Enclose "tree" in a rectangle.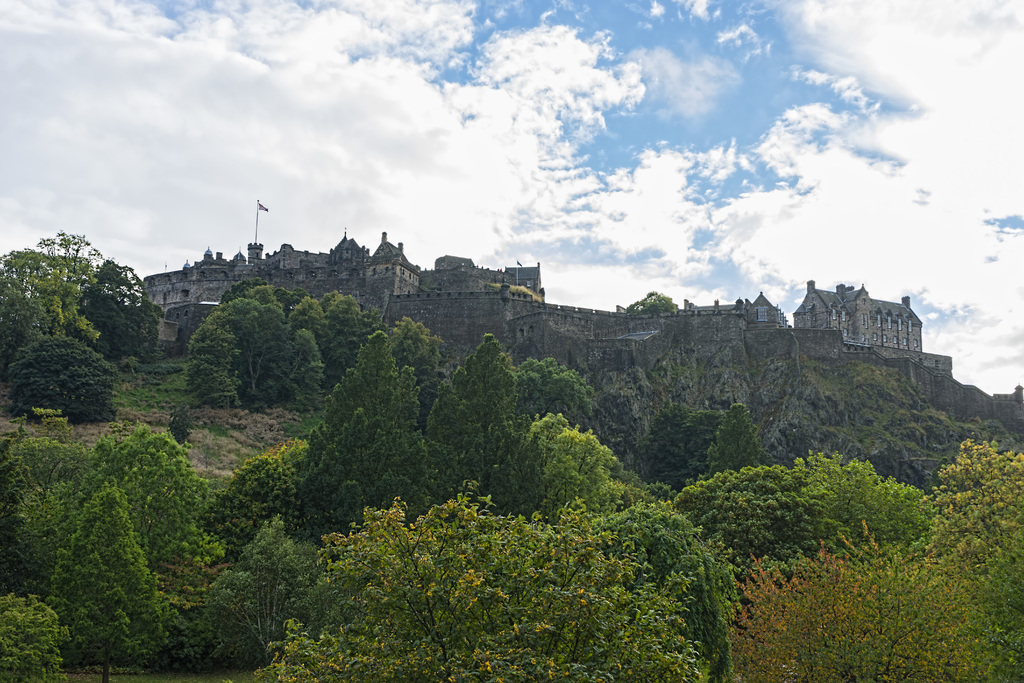
(left=626, top=287, right=685, bottom=312).
